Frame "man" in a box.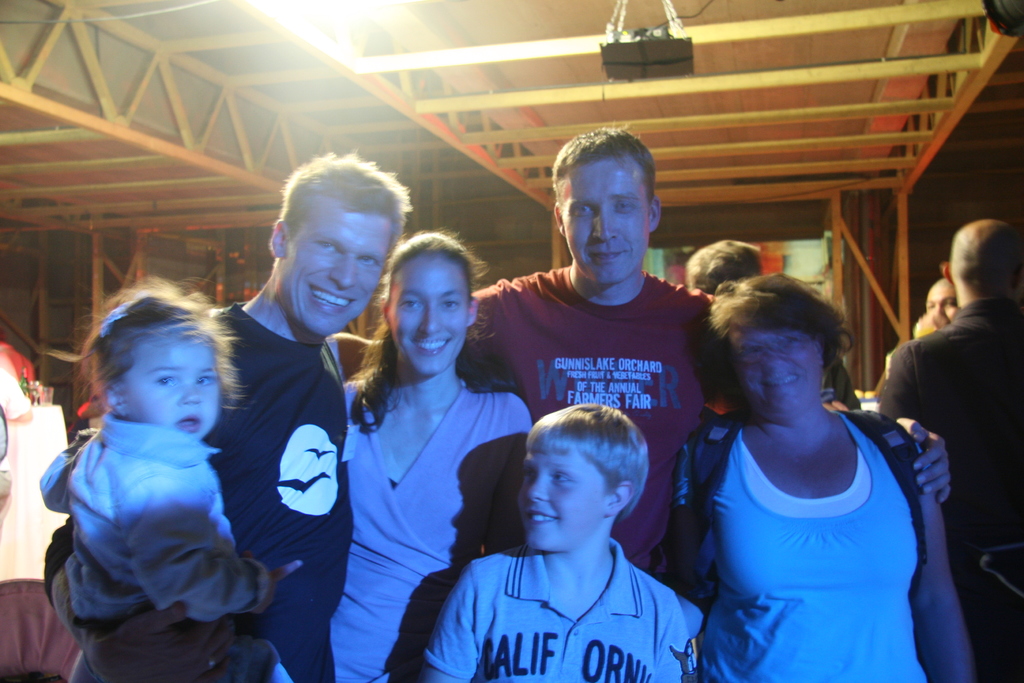
box(51, 187, 337, 661).
